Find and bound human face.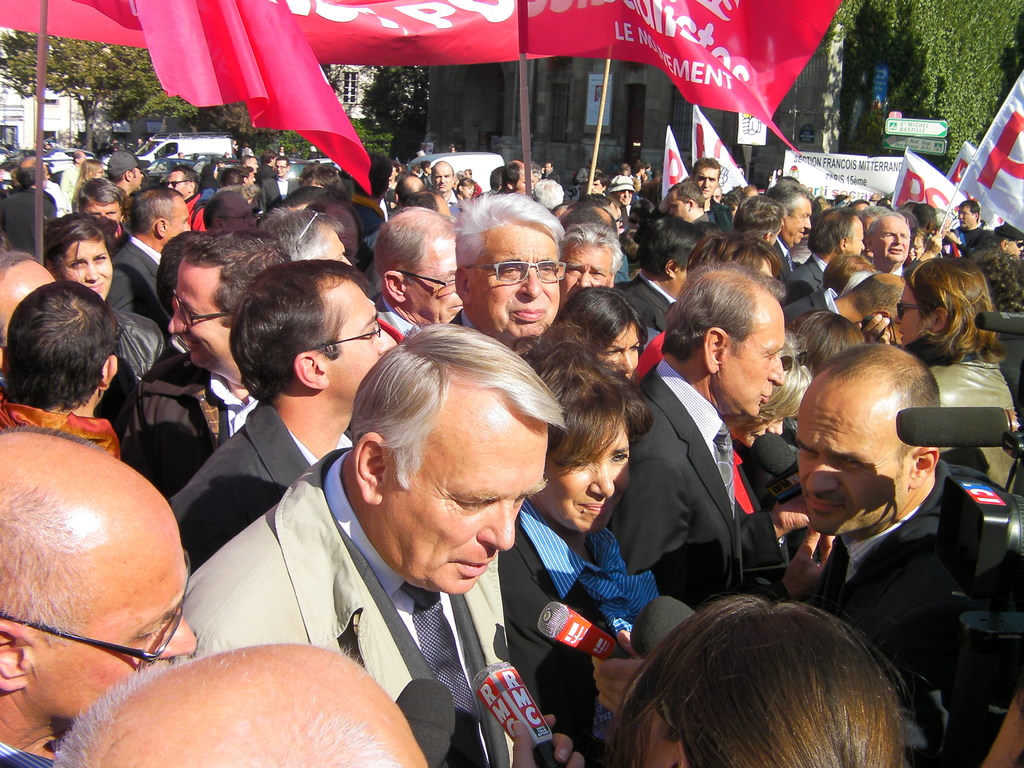
Bound: {"left": 35, "top": 494, "right": 196, "bottom": 728}.
